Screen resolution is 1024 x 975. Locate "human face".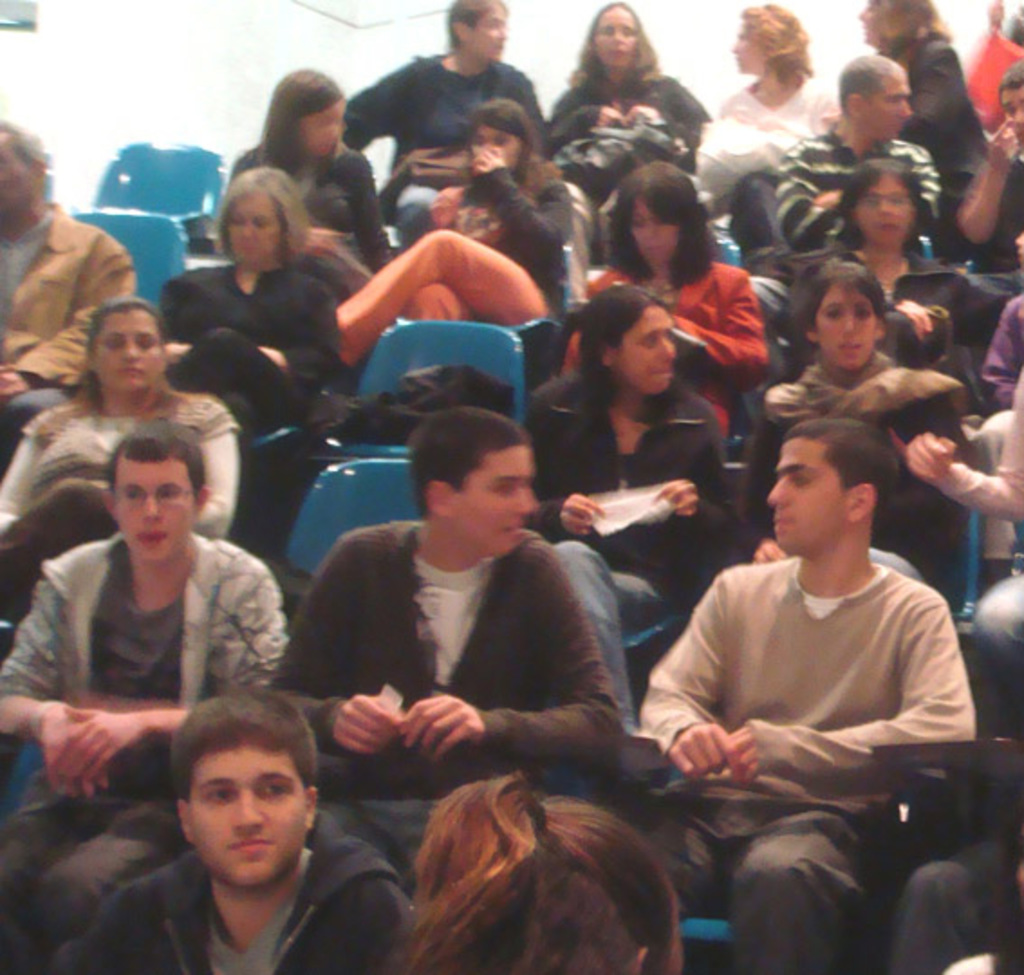
[x1=632, y1=200, x2=677, y2=271].
